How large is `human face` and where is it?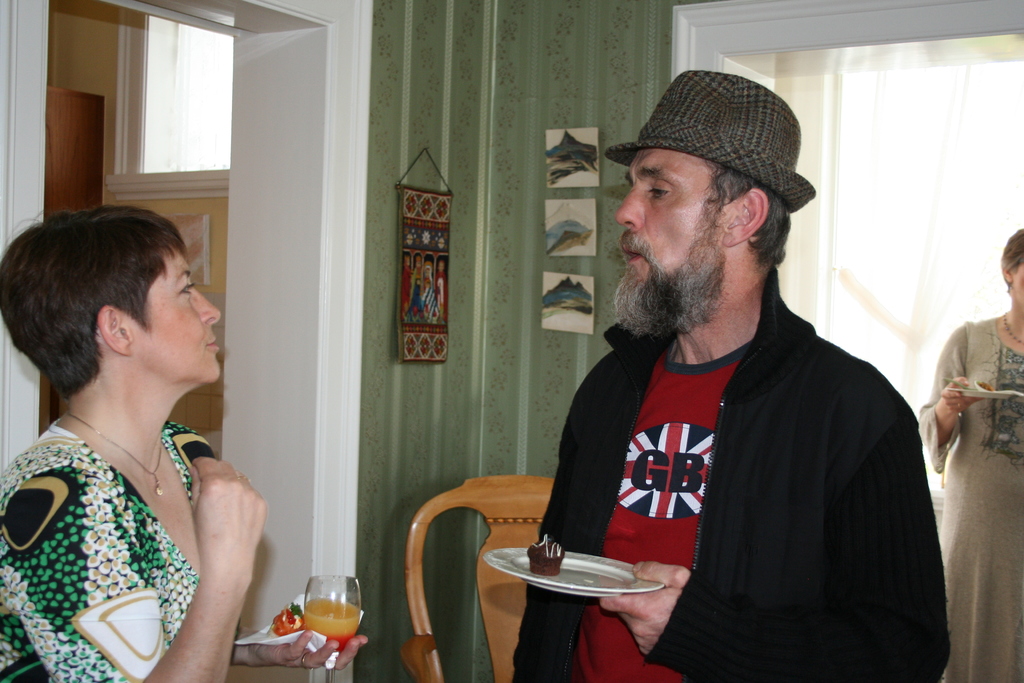
Bounding box: {"left": 132, "top": 250, "right": 223, "bottom": 383}.
